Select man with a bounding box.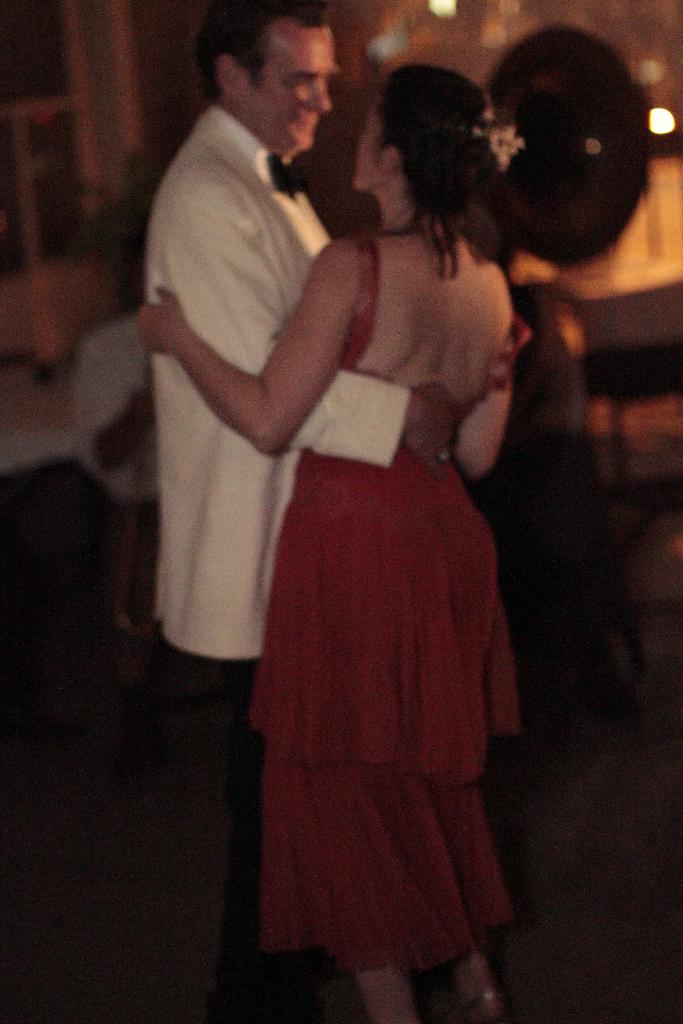
<region>128, 8, 404, 635</region>.
